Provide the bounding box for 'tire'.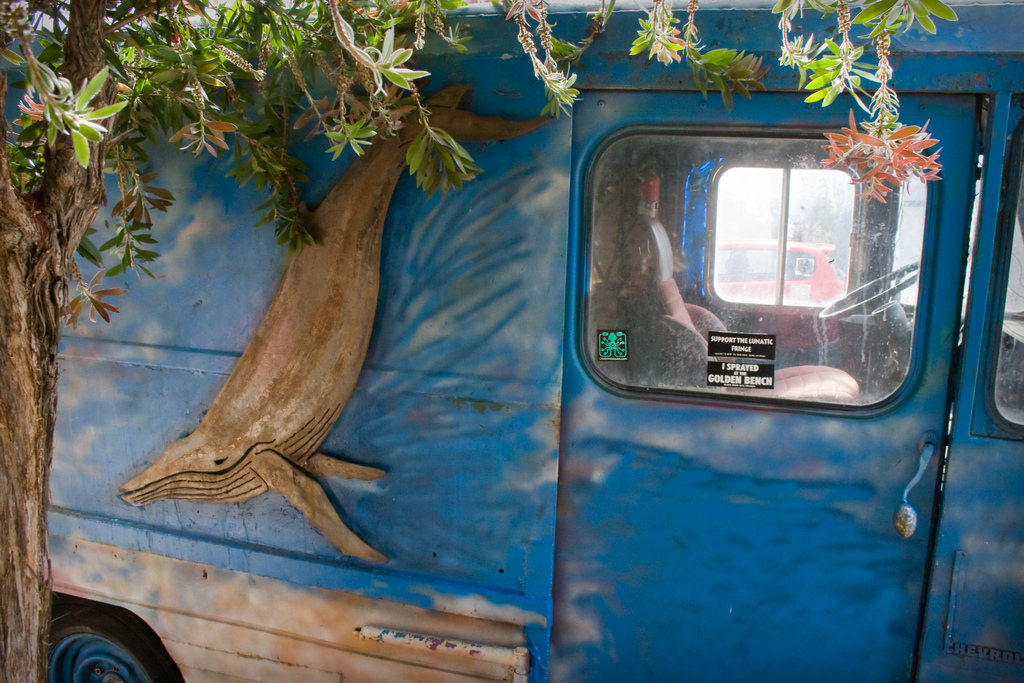
36,596,184,679.
